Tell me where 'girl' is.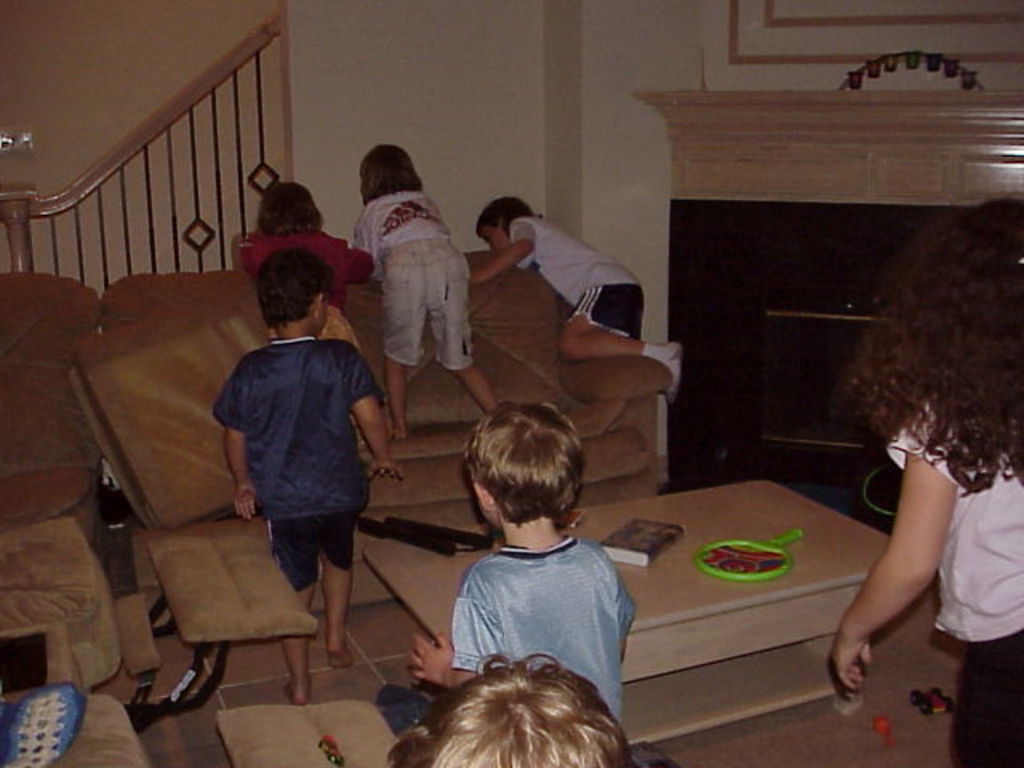
'girl' is at [left=467, top=197, right=685, bottom=402].
